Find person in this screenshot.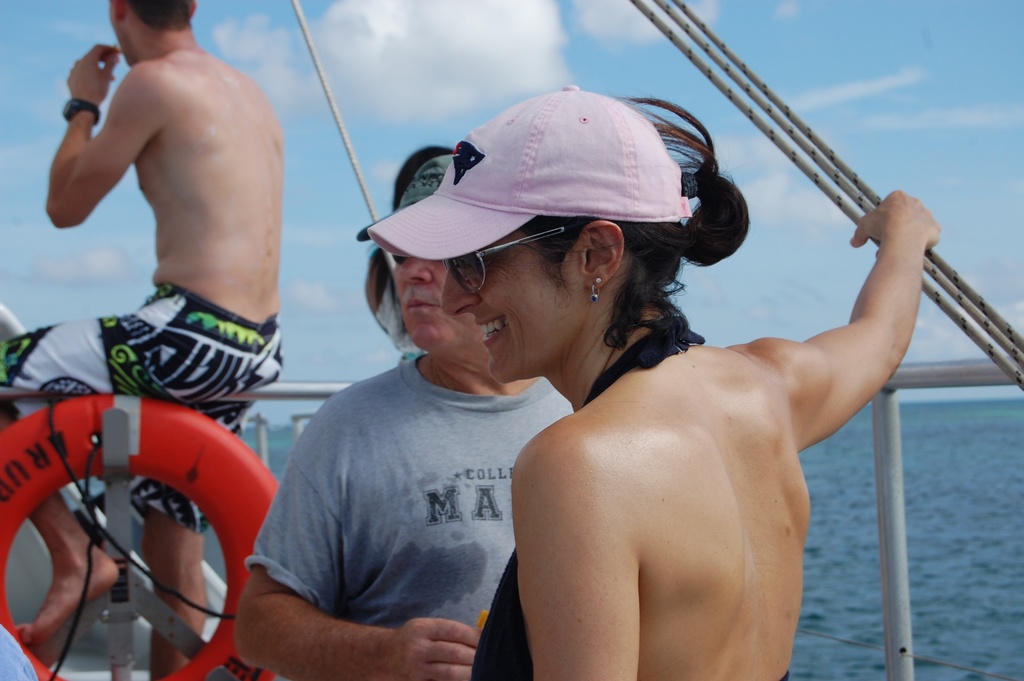
The bounding box for person is Rect(361, 95, 947, 680).
